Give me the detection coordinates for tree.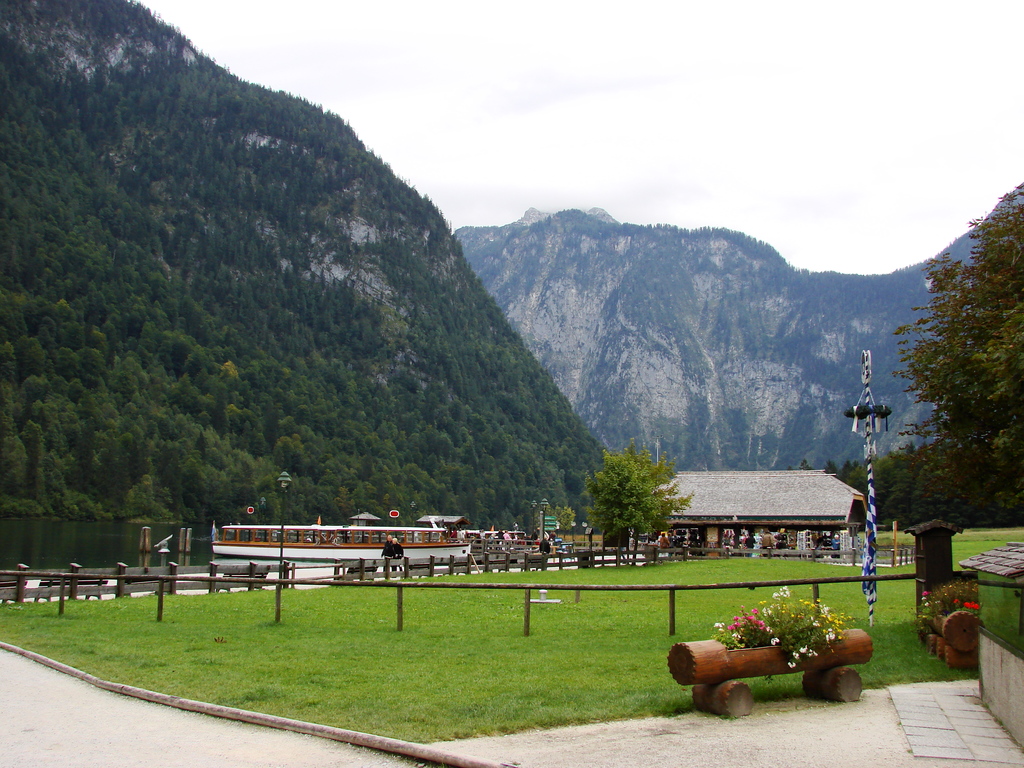
{"x1": 575, "y1": 431, "x2": 675, "y2": 563}.
